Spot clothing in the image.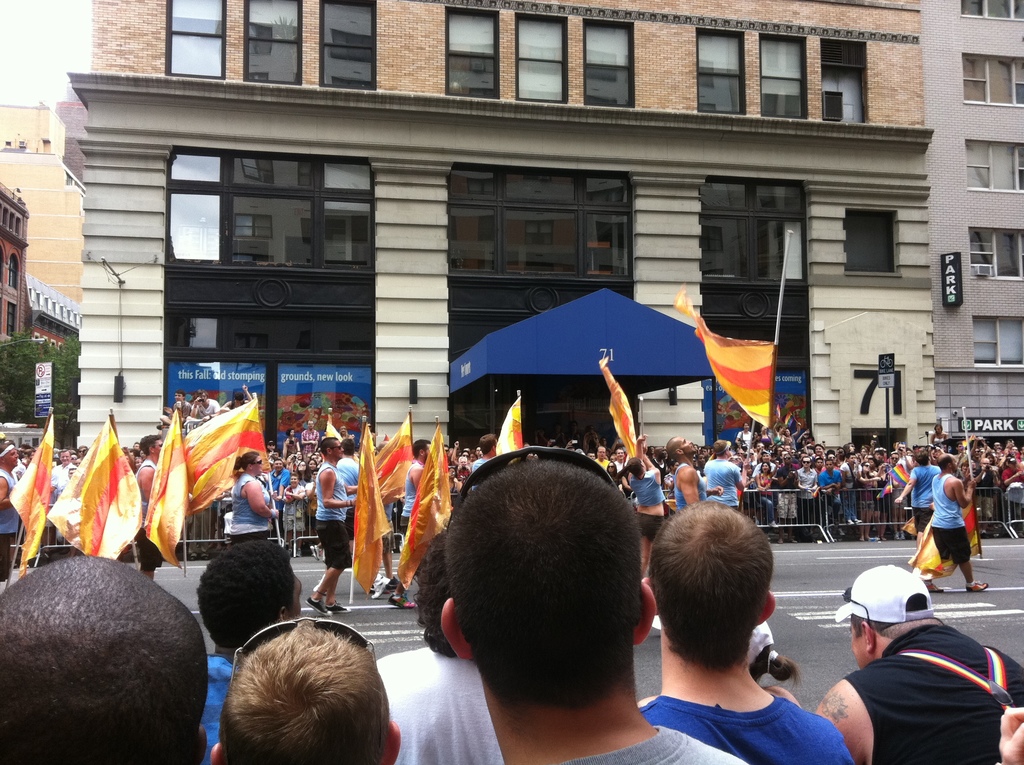
clothing found at <bbox>856, 605, 1023, 764</bbox>.
